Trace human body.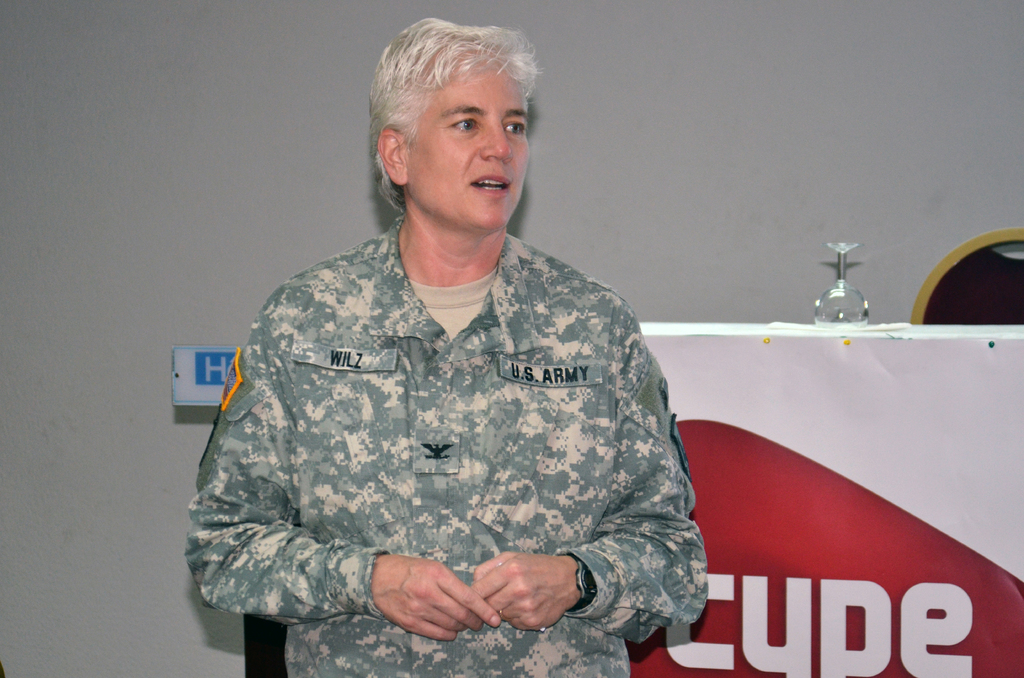
Traced to Rect(191, 2, 732, 677).
